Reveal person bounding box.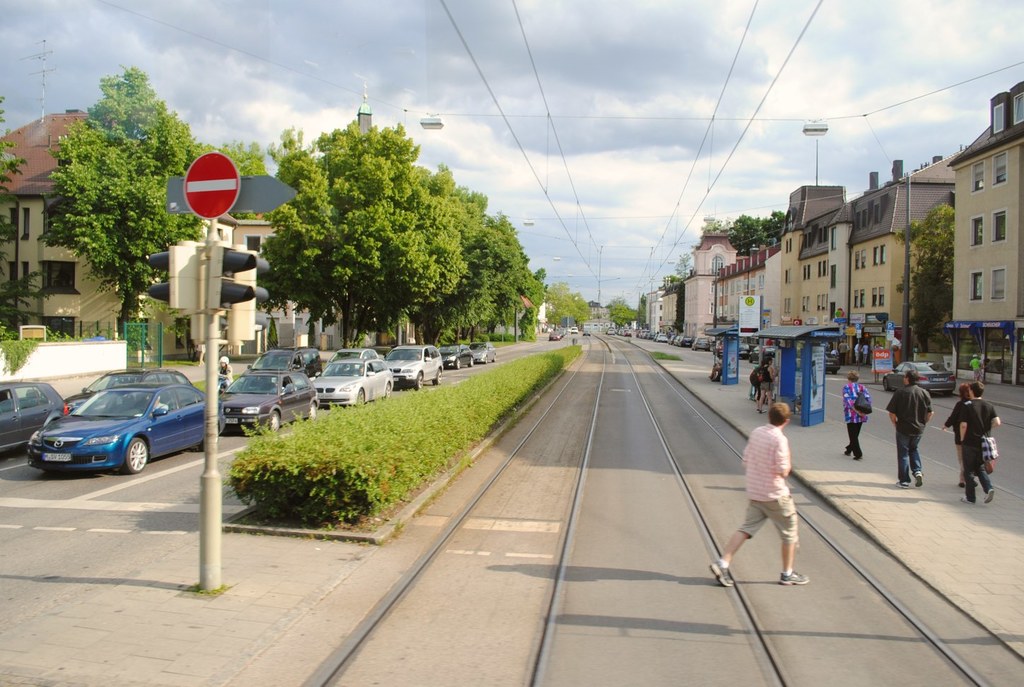
Revealed: bbox=(216, 353, 230, 388).
